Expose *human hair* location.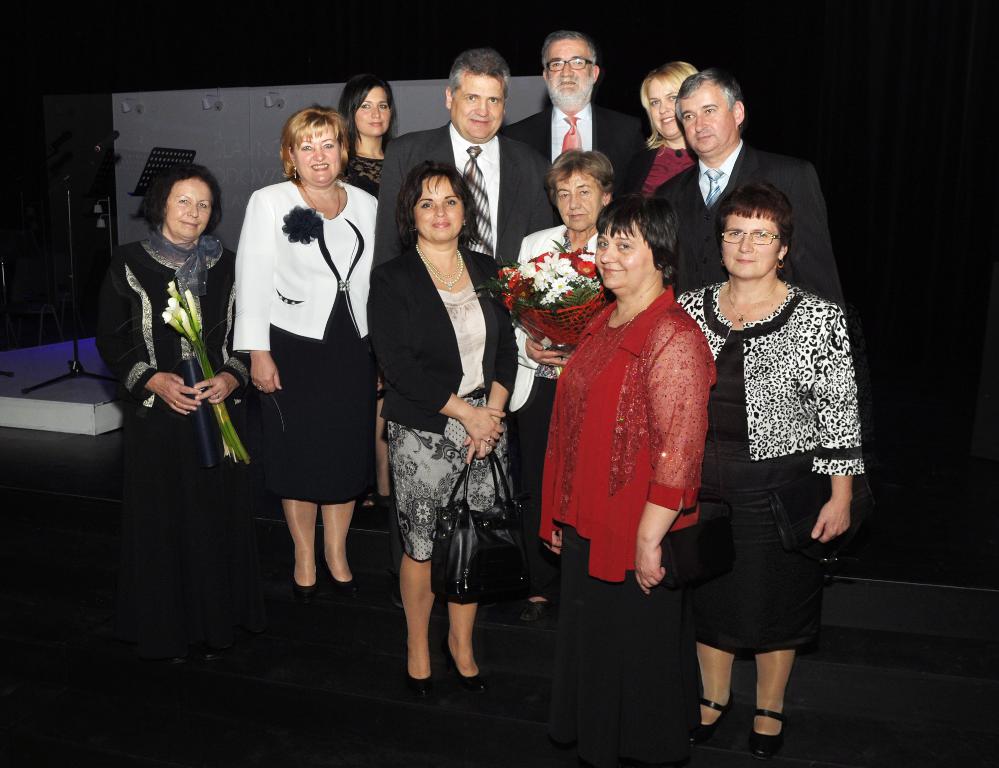
Exposed at [x1=438, y1=41, x2=511, y2=137].
